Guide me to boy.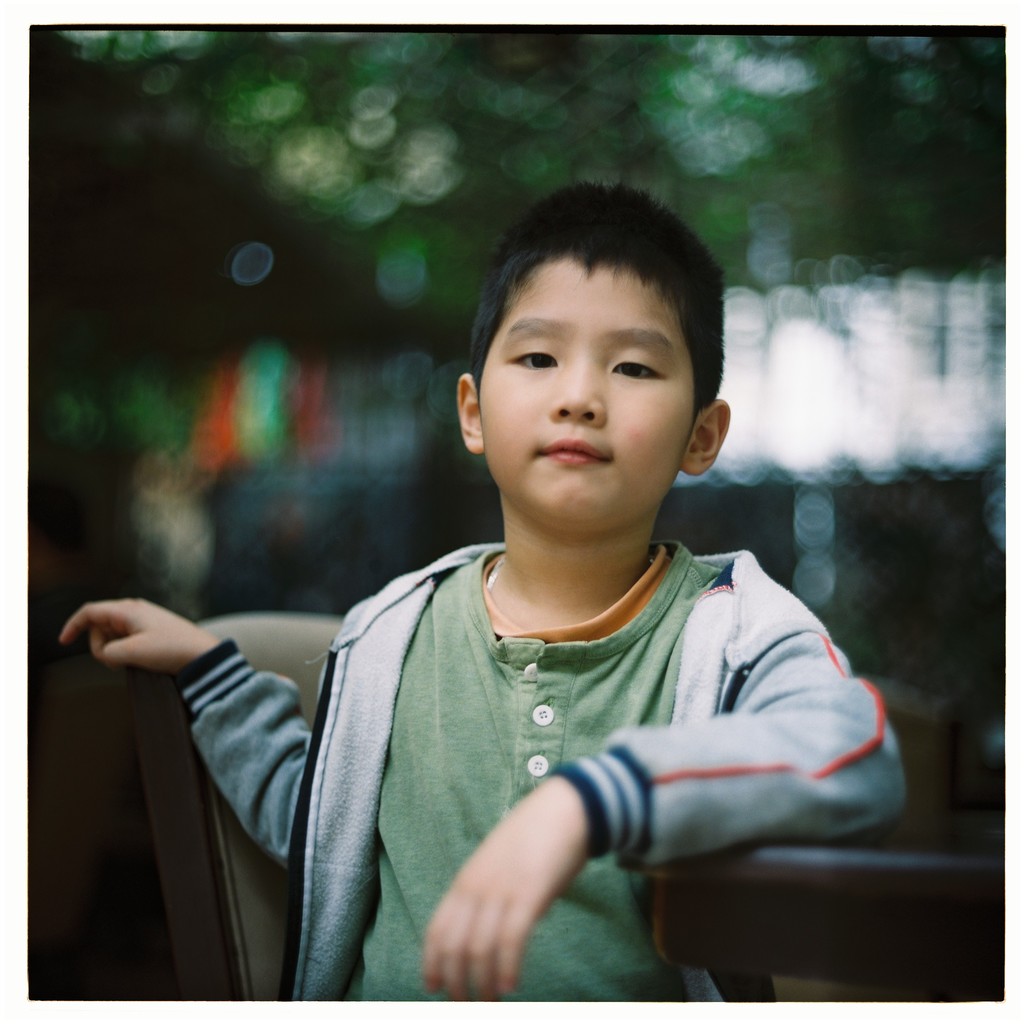
Guidance: 58,180,908,1000.
